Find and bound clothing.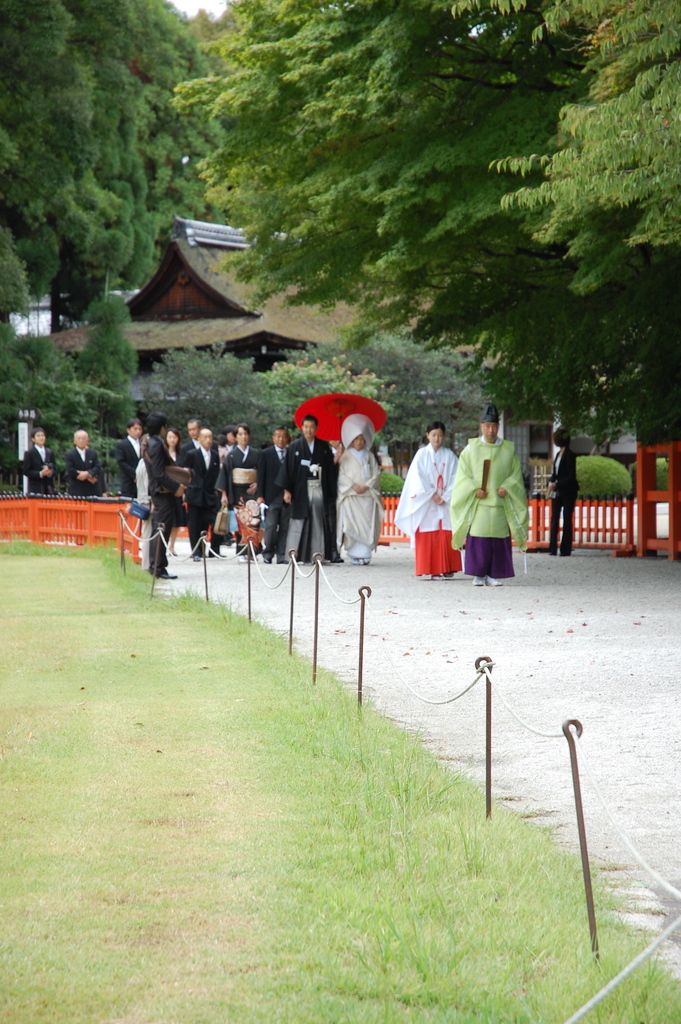
Bound: bbox(397, 447, 458, 578).
